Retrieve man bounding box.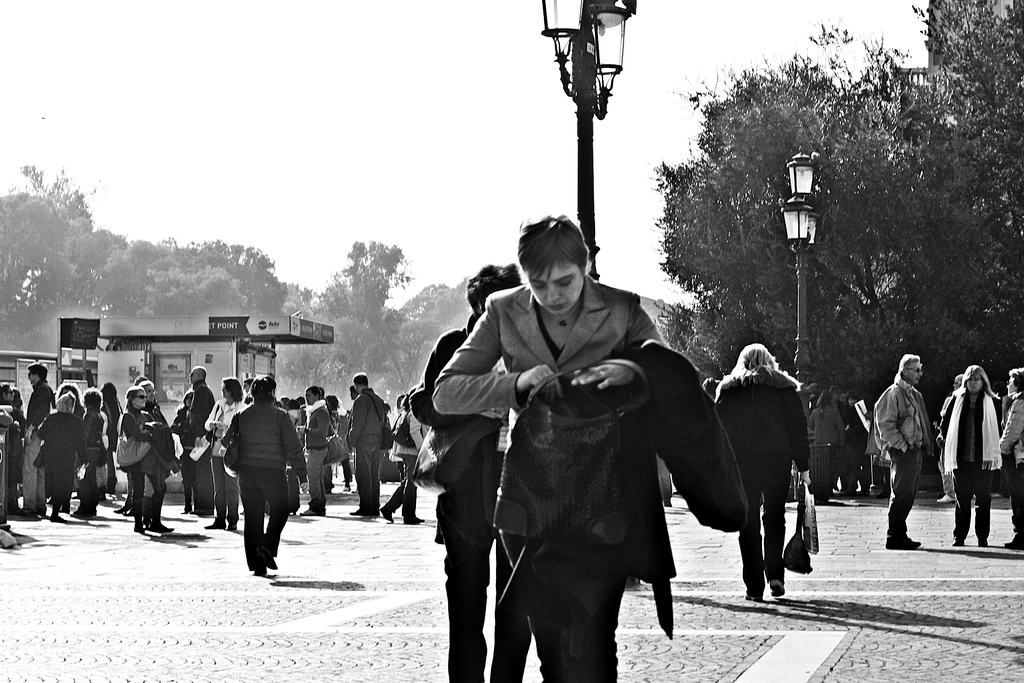
Bounding box: detection(189, 367, 215, 517).
